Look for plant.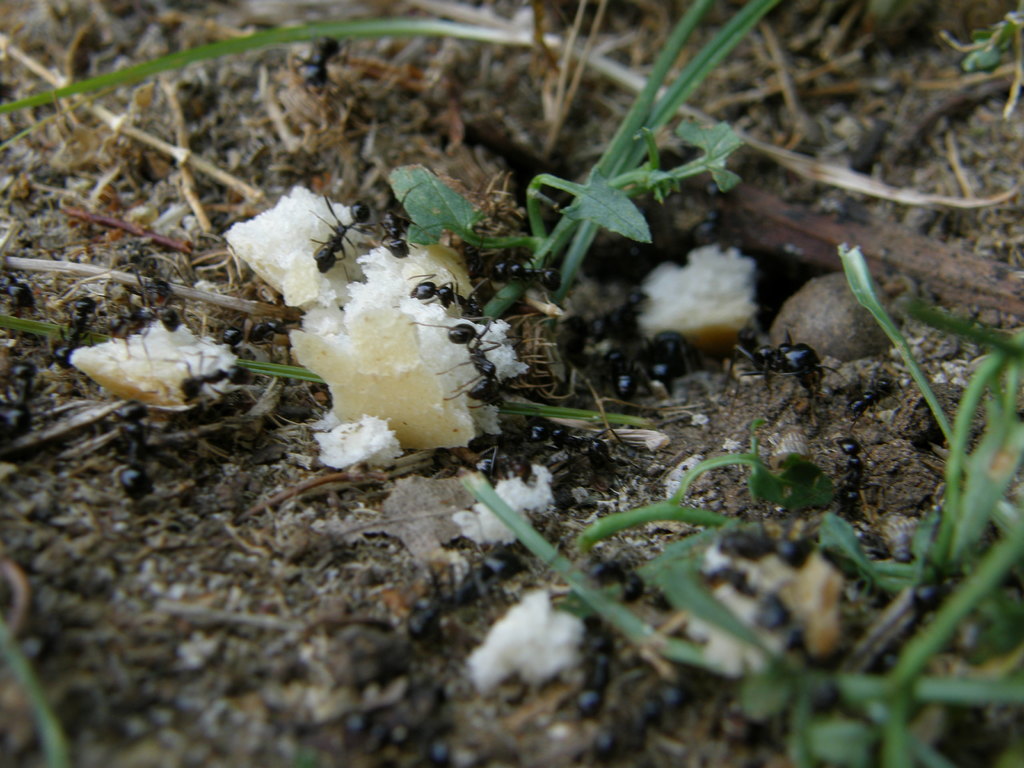
Found: pyautogui.locateOnScreen(0, 620, 78, 767).
